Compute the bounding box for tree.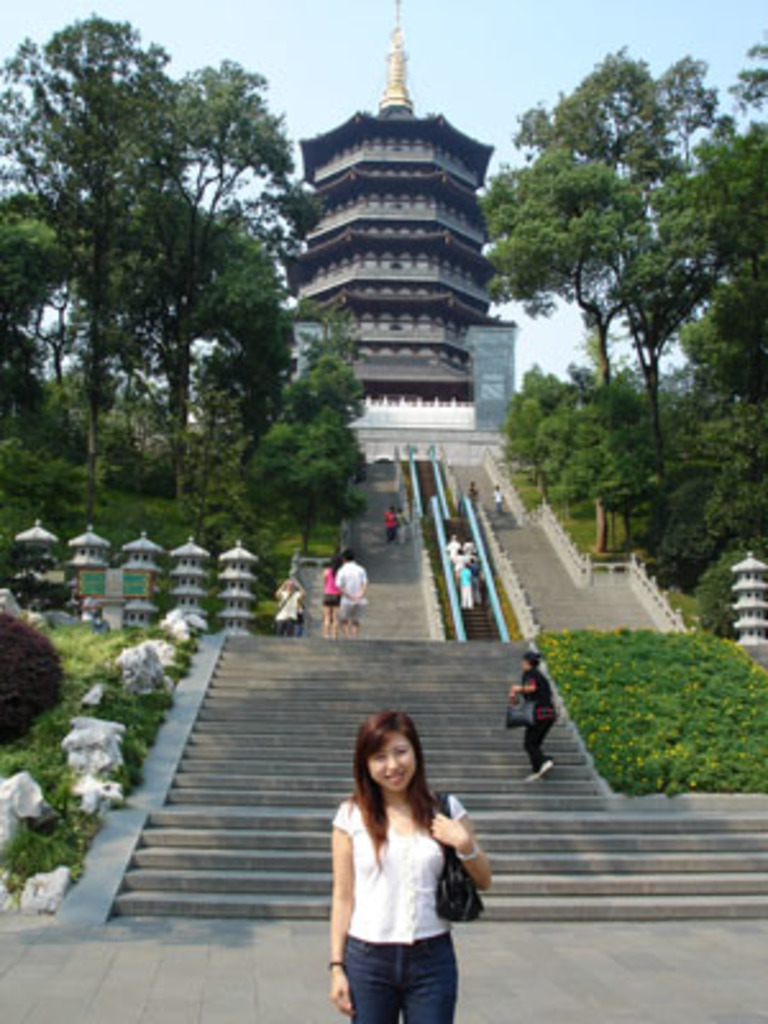
l=243, t=289, r=358, b=522.
